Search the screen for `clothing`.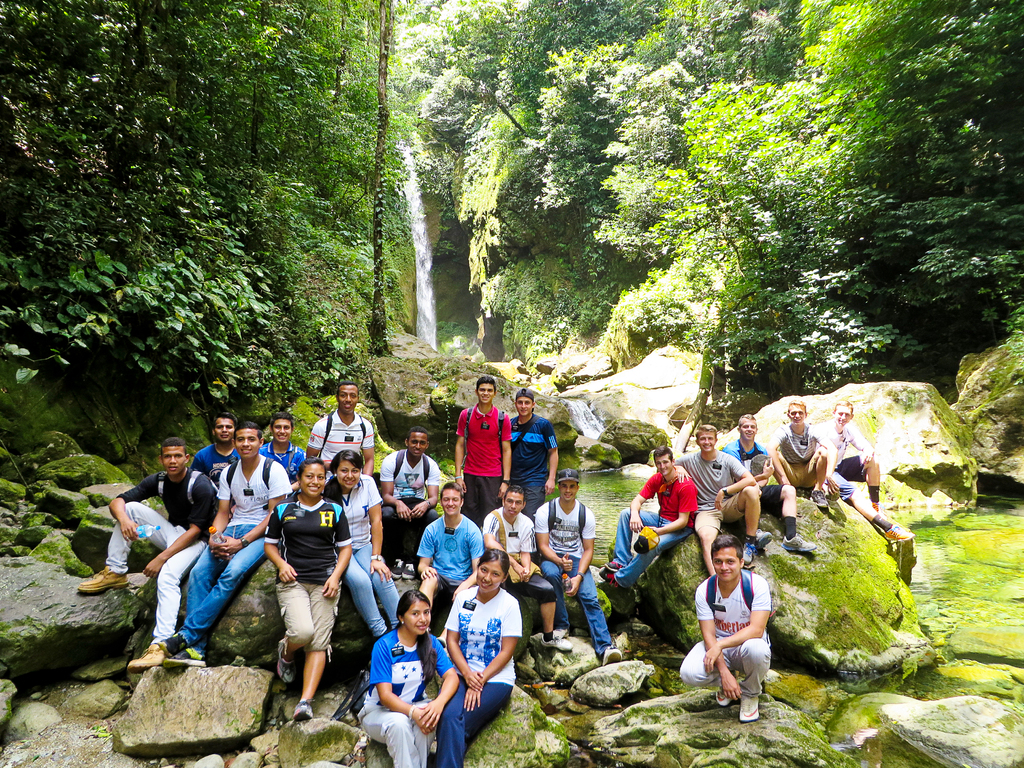
Found at locate(376, 450, 438, 566).
